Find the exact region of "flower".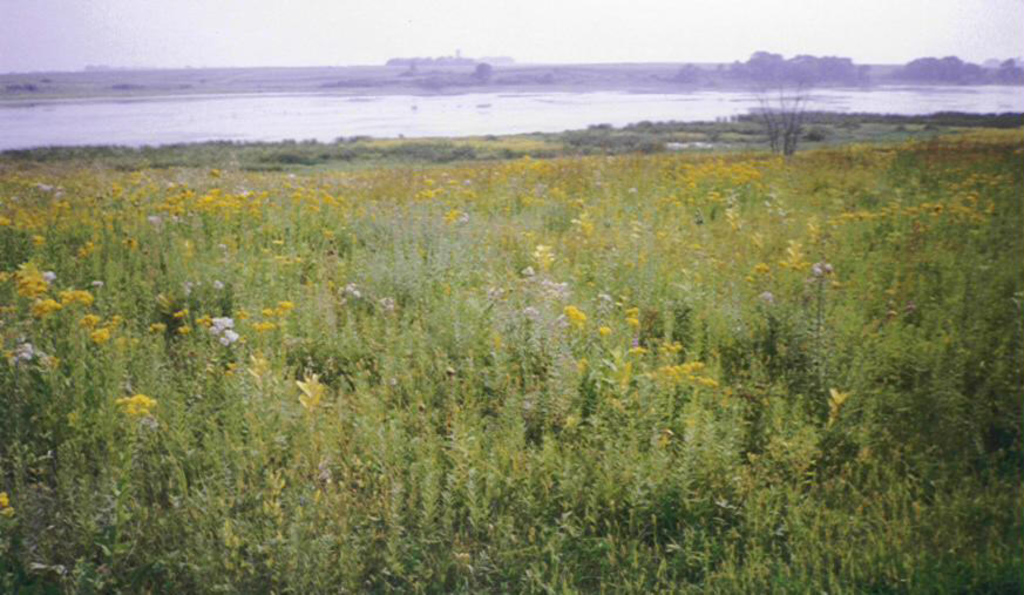
Exact region: crop(521, 304, 544, 316).
